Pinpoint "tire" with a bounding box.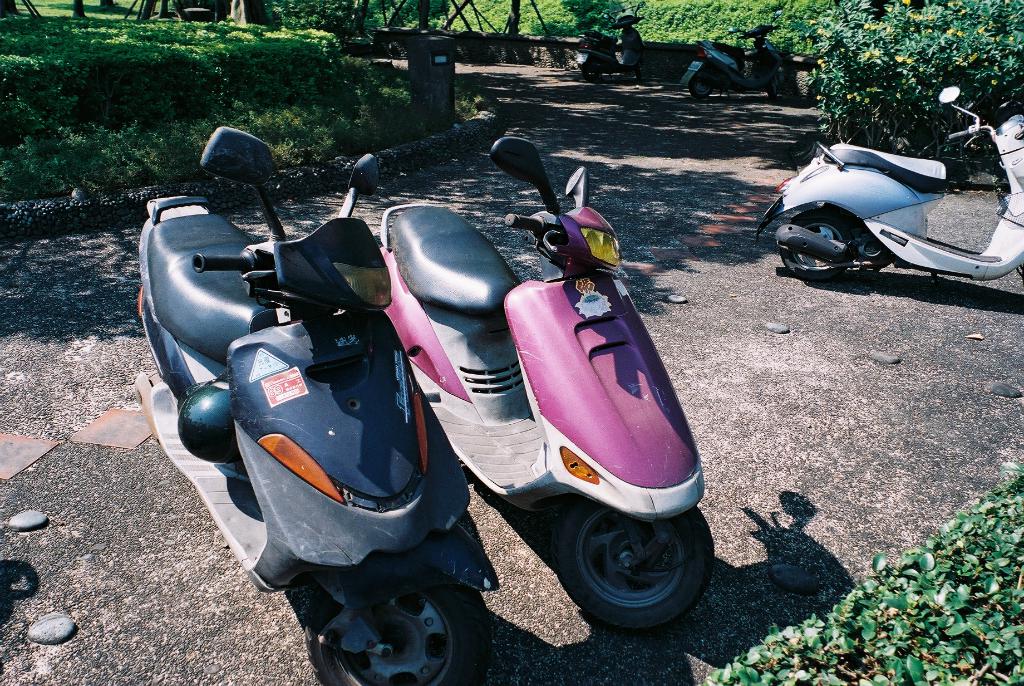
select_region(583, 64, 600, 79).
